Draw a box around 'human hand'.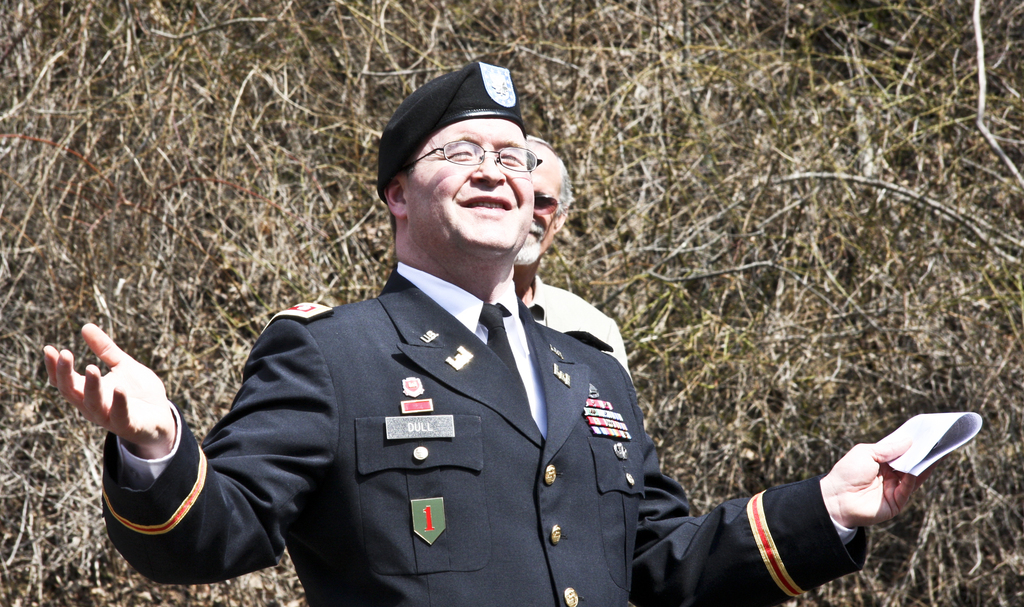
35 311 179 486.
